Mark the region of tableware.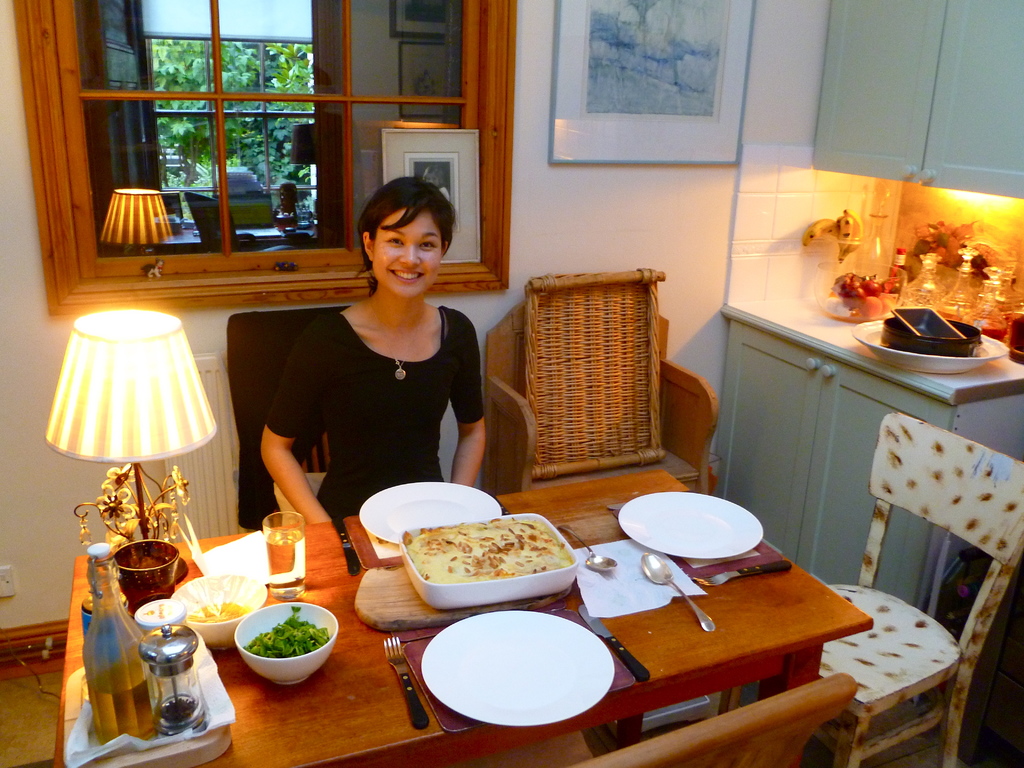
Region: {"left": 115, "top": 536, "right": 186, "bottom": 620}.
